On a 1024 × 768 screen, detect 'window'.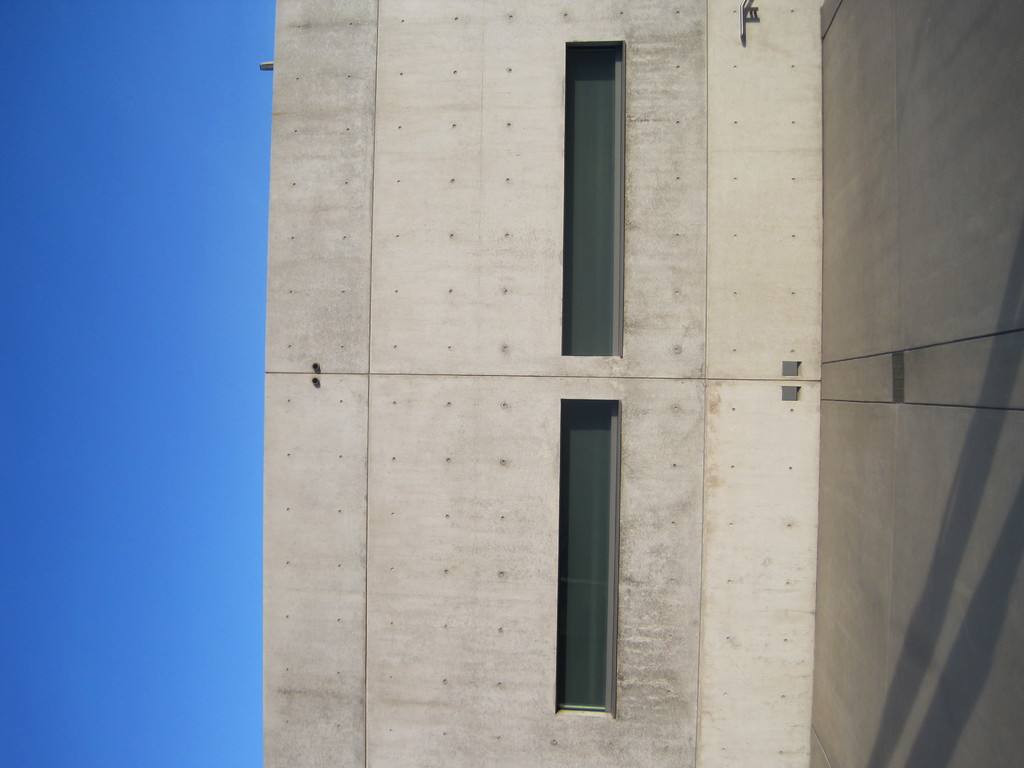
[544, 353, 634, 689].
